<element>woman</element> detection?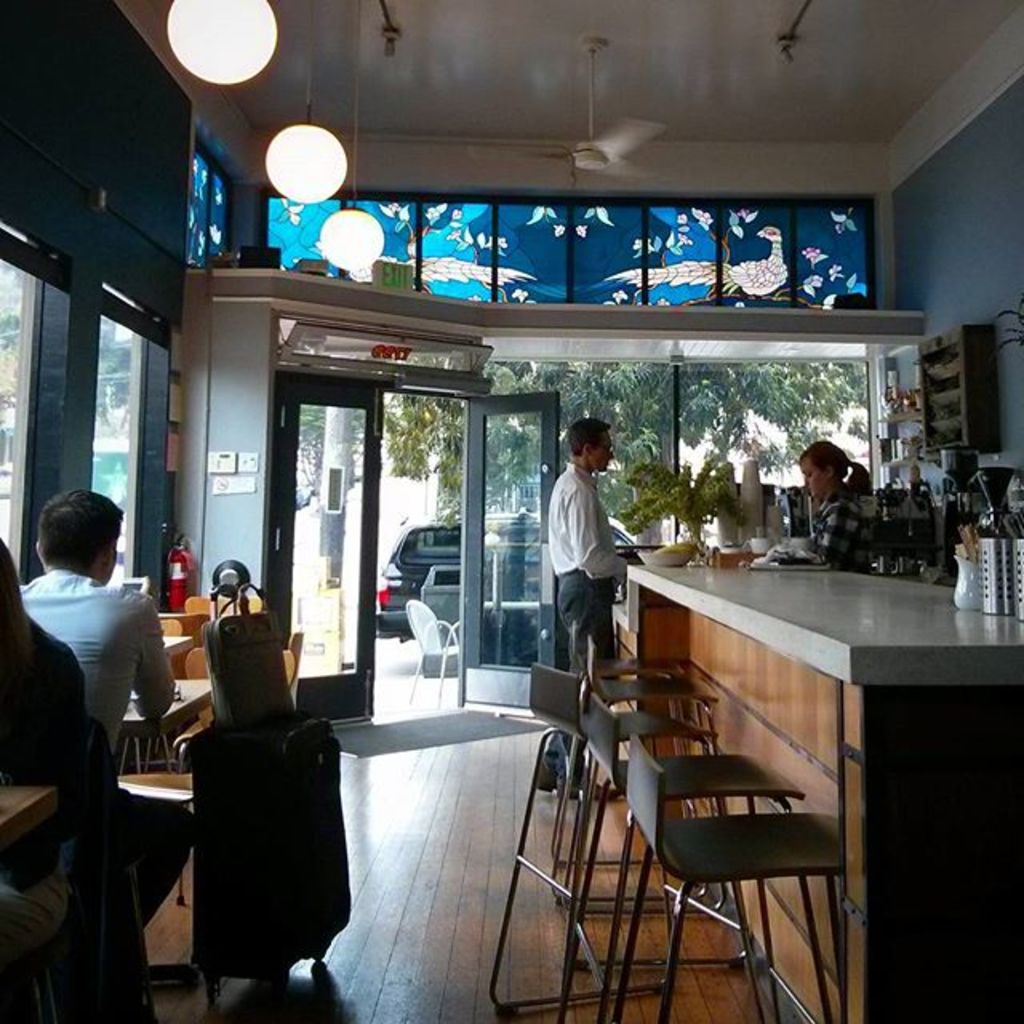
<bbox>797, 442, 875, 566</bbox>
